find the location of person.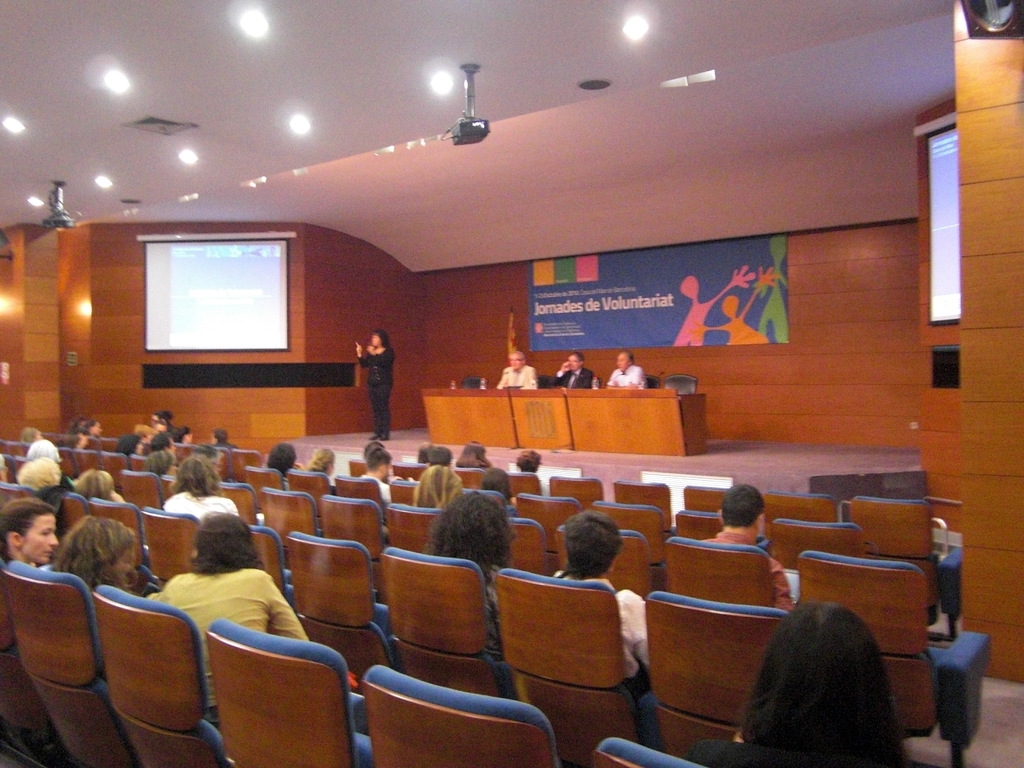
Location: crop(547, 508, 660, 715).
